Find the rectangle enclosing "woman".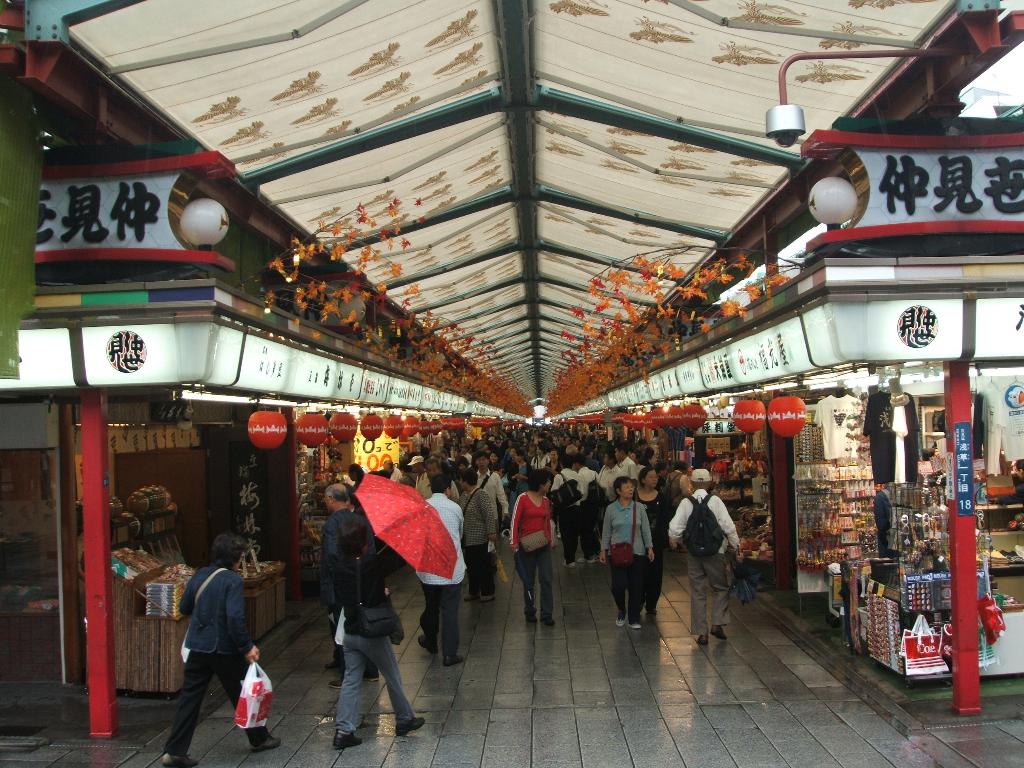
310/470/436/756.
